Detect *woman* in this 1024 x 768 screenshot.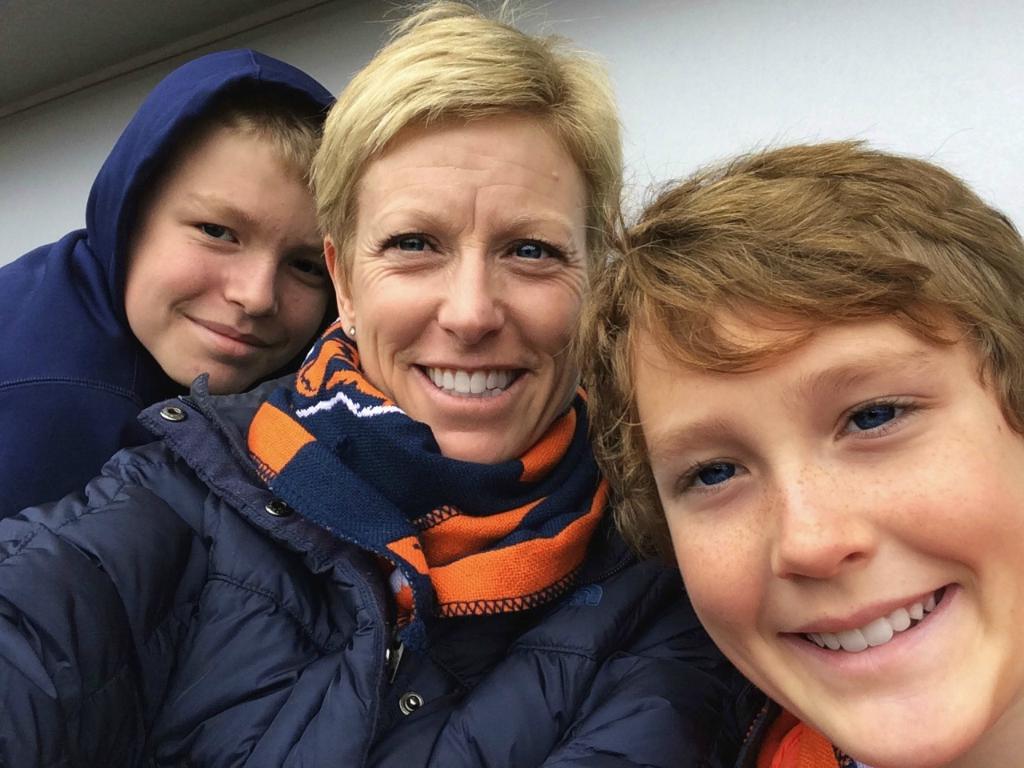
Detection: (x1=0, y1=0, x2=764, y2=767).
